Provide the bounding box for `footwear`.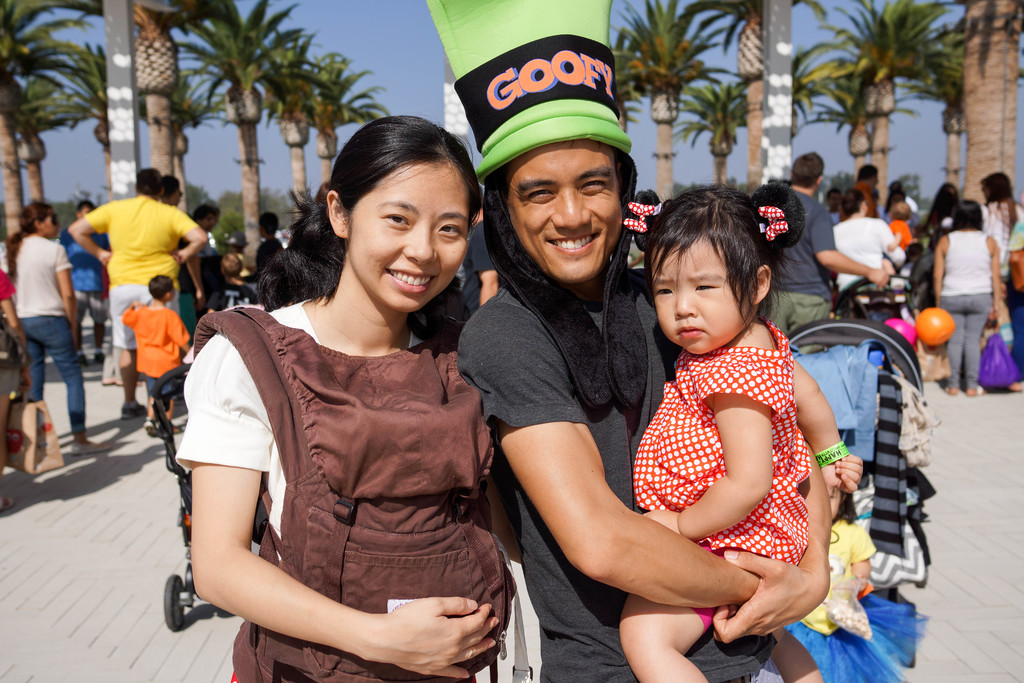
(left=75, top=350, right=87, bottom=369).
